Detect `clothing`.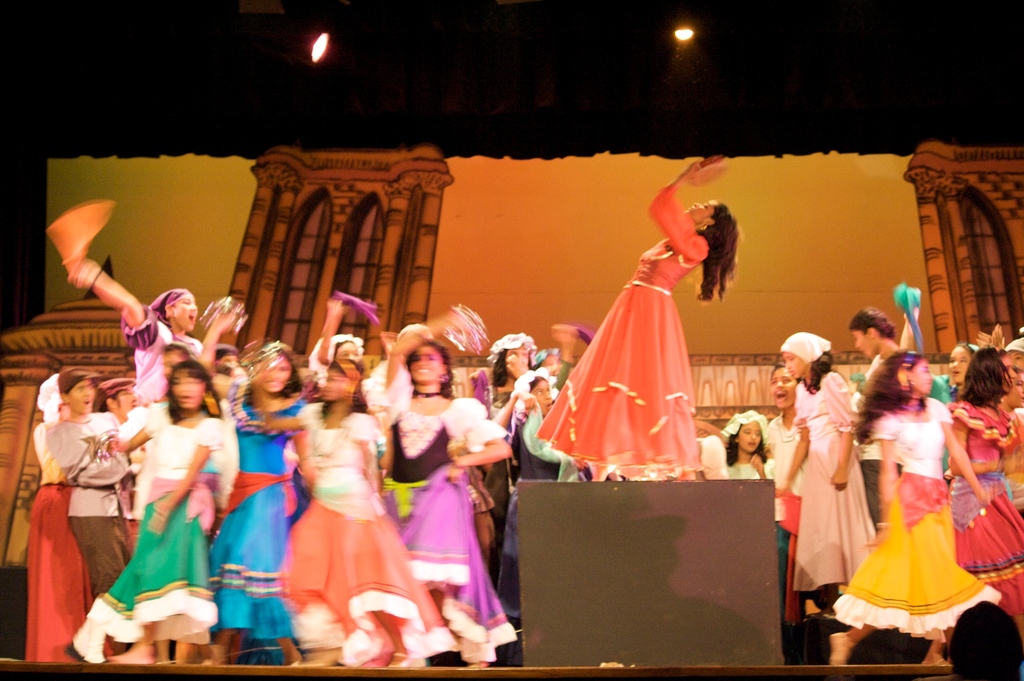
Detected at detection(833, 398, 1000, 634).
